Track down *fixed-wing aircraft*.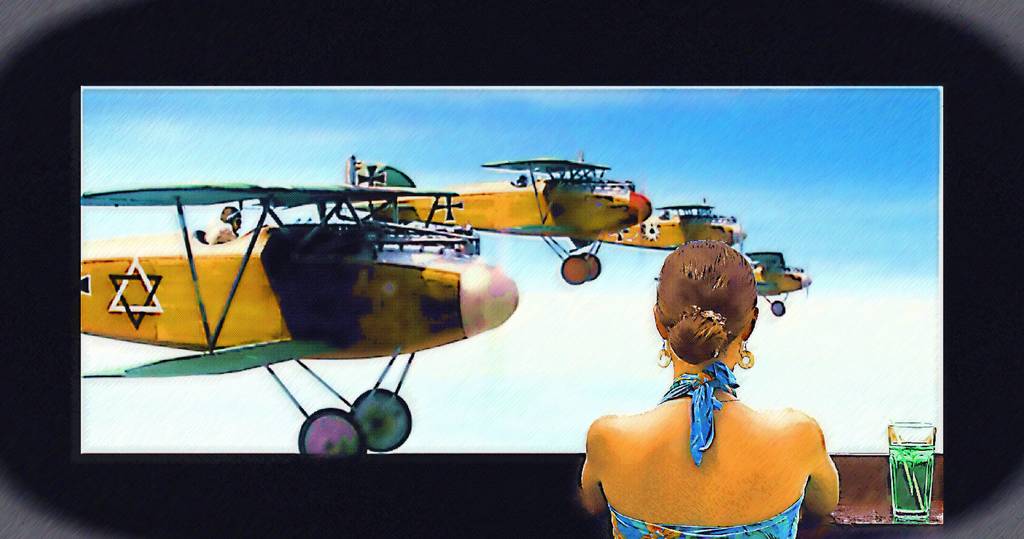
Tracked to crop(650, 256, 813, 316).
